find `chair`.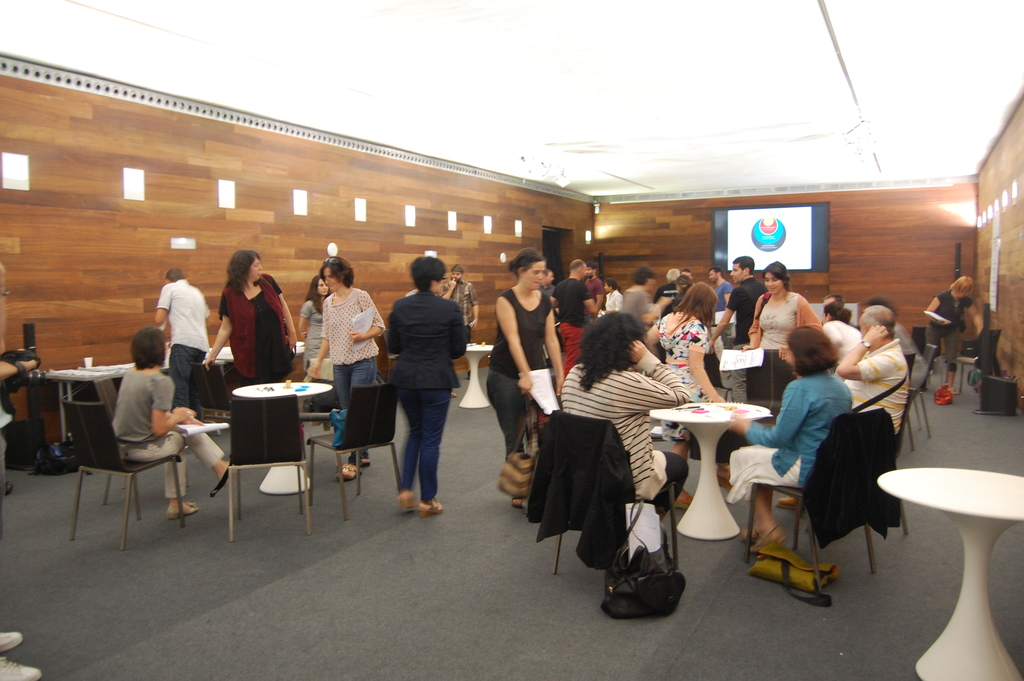
<bbox>305, 381, 405, 523</bbox>.
